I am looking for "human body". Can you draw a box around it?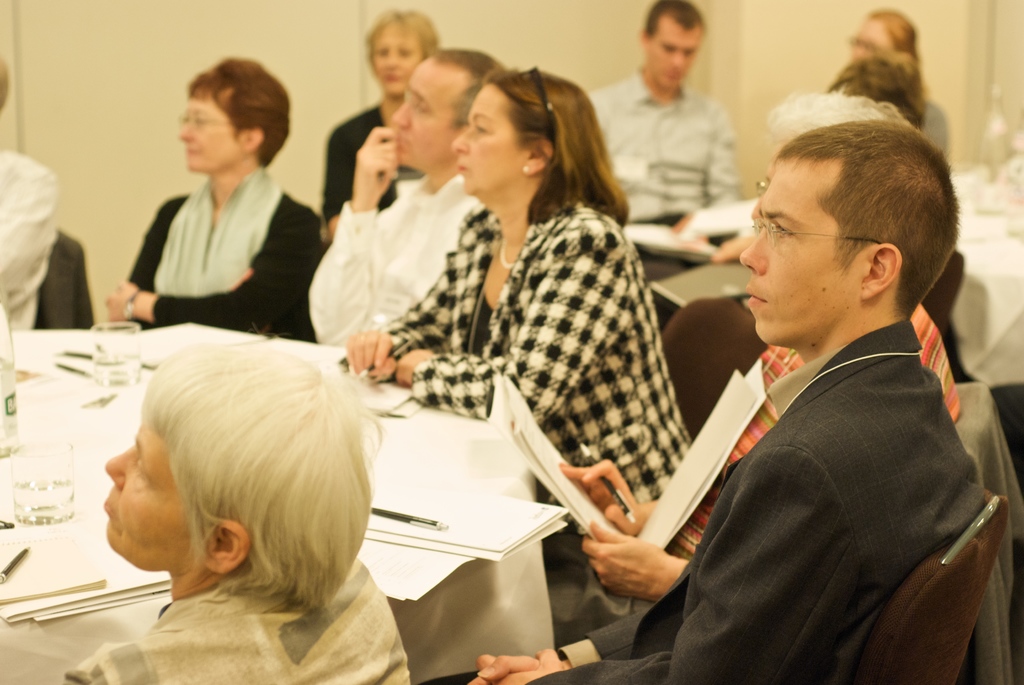
Sure, the bounding box is [x1=305, y1=122, x2=474, y2=348].
